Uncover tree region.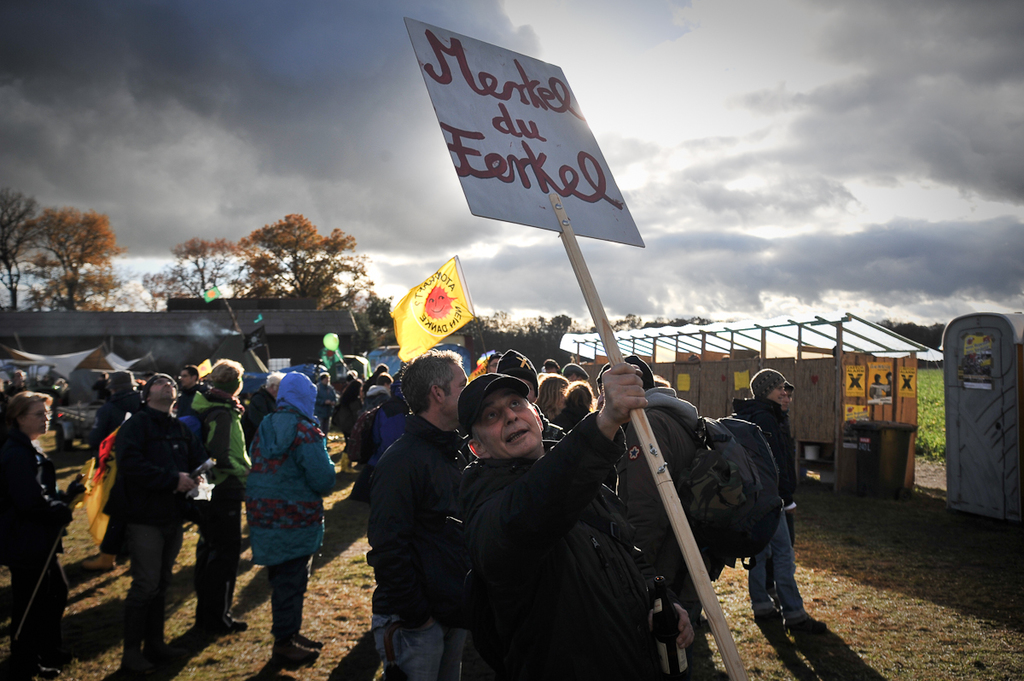
Uncovered: (154, 232, 252, 304).
